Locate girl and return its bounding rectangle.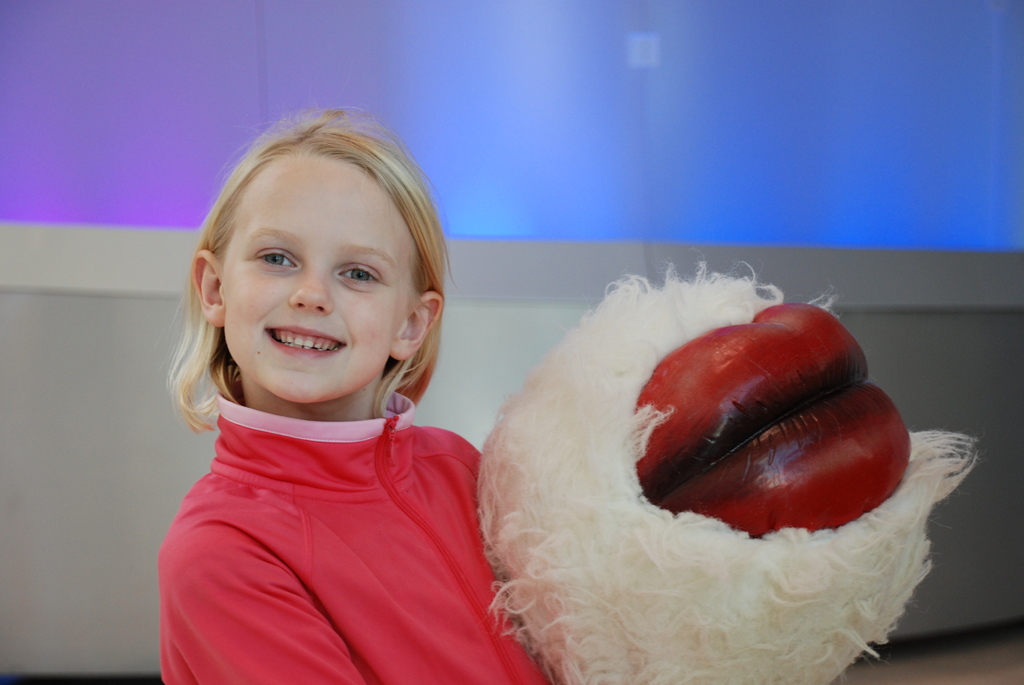
x1=157 y1=104 x2=557 y2=684.
